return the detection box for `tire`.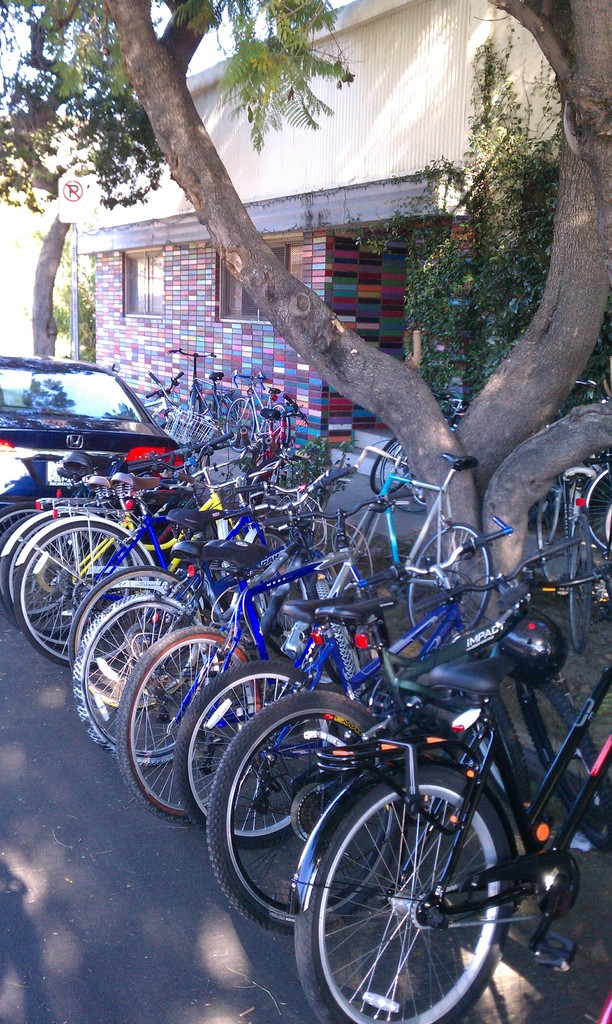
{"x1": 373, "y1": 435, "x2": 408, "y2": 498}.
